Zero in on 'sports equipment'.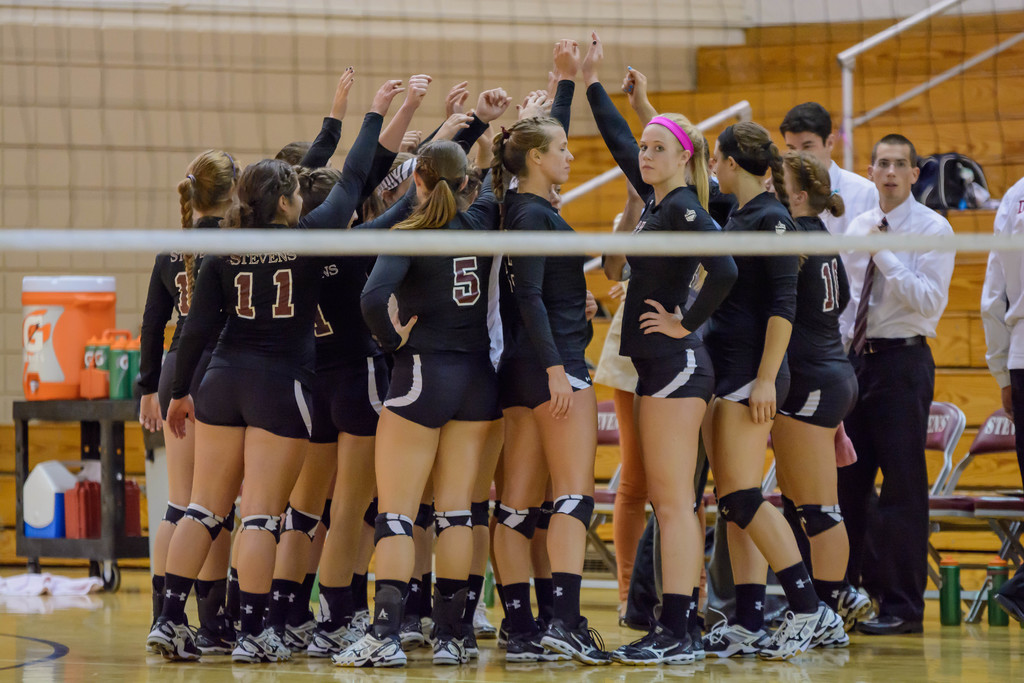
Zeroed in: <bbox>719, 488, 759, 530</bbox>.
